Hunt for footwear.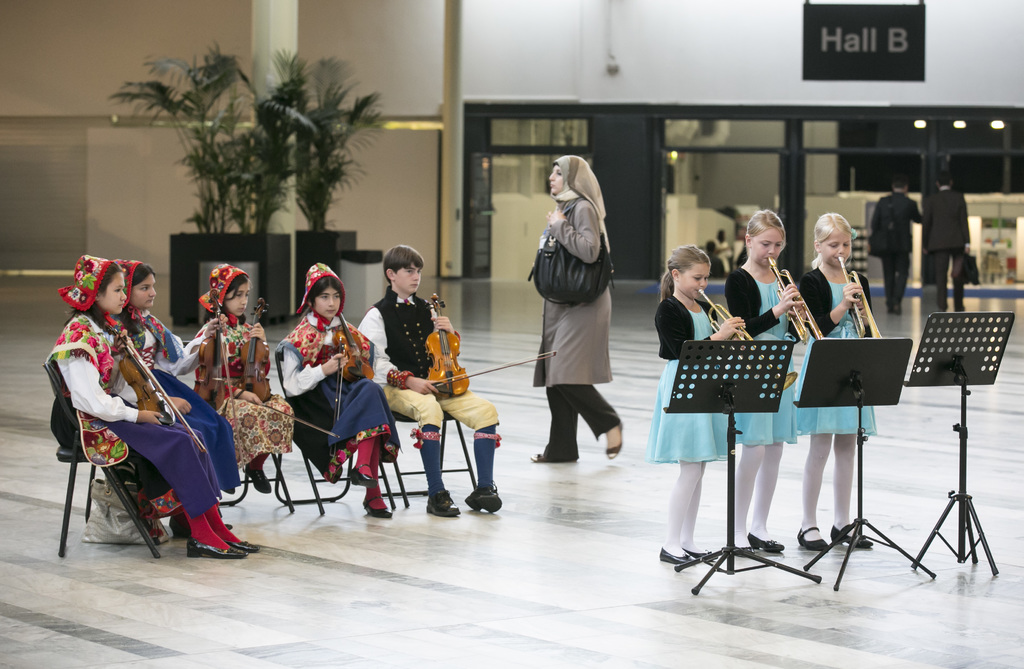
Hunted down at 426 487 463 515.
